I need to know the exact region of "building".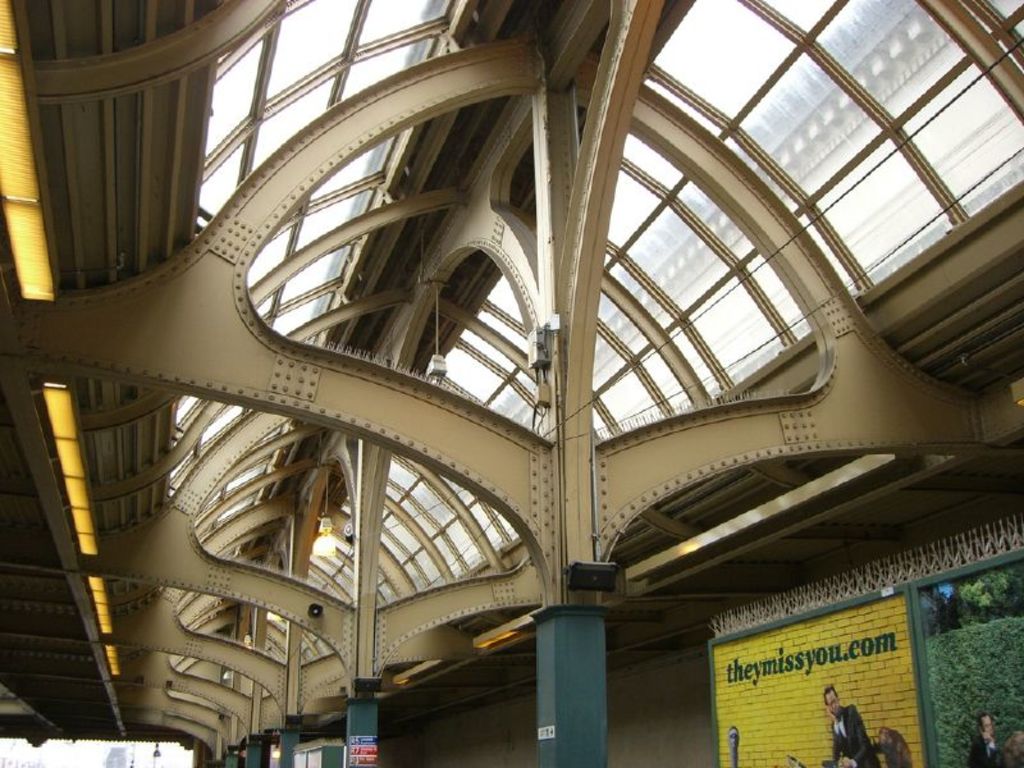
Region: bbox=[0, 0, 1023, 759].
